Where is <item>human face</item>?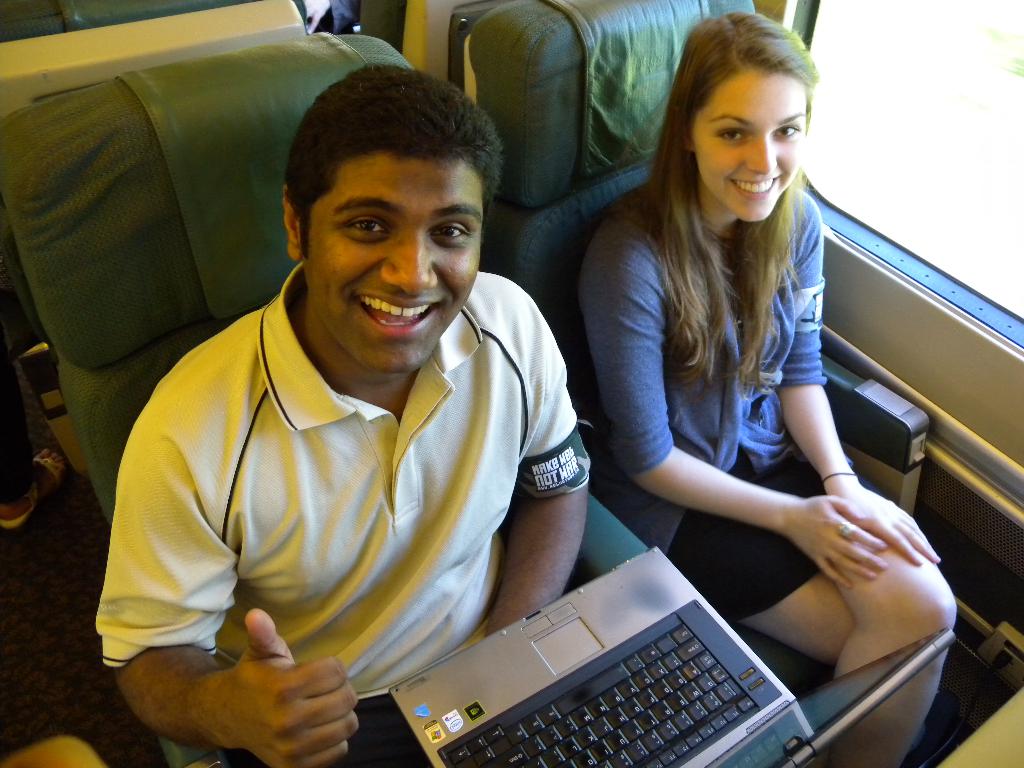
bbox=[305, 150, 481, 370].
